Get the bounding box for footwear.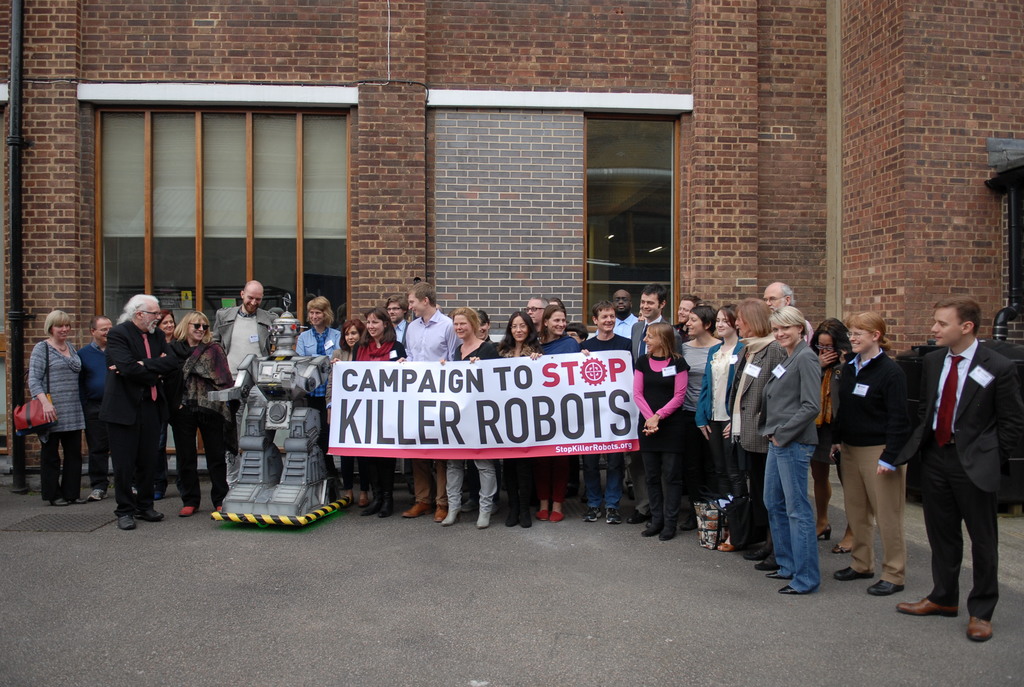
(left=899, top=597, right=961, bottom=619).
